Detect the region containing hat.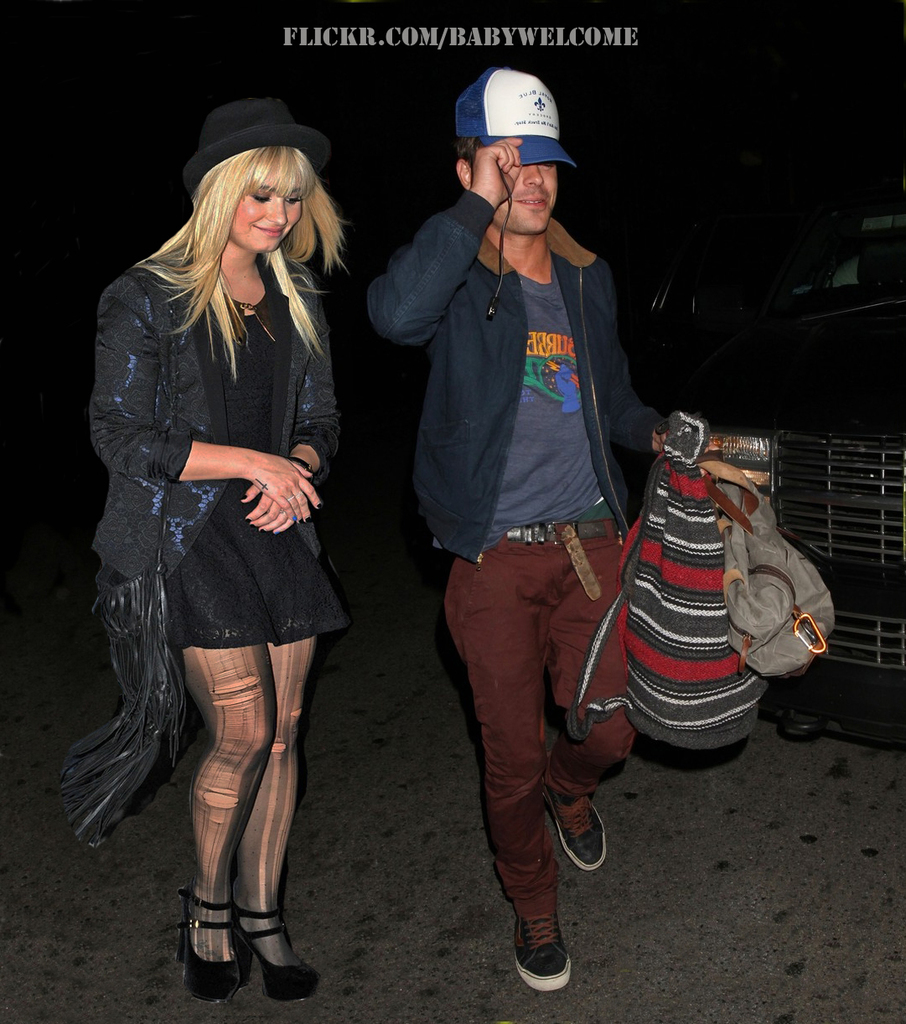
[x1=458, y1=66, x2=576, y2=175].
